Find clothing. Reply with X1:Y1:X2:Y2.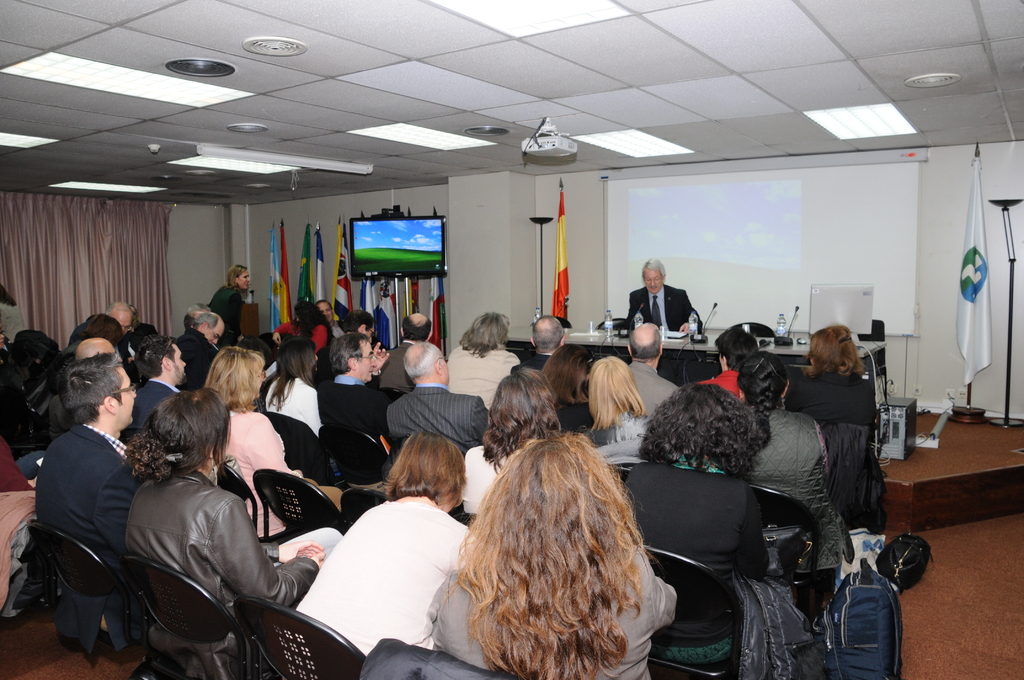
227:410:302:537.
